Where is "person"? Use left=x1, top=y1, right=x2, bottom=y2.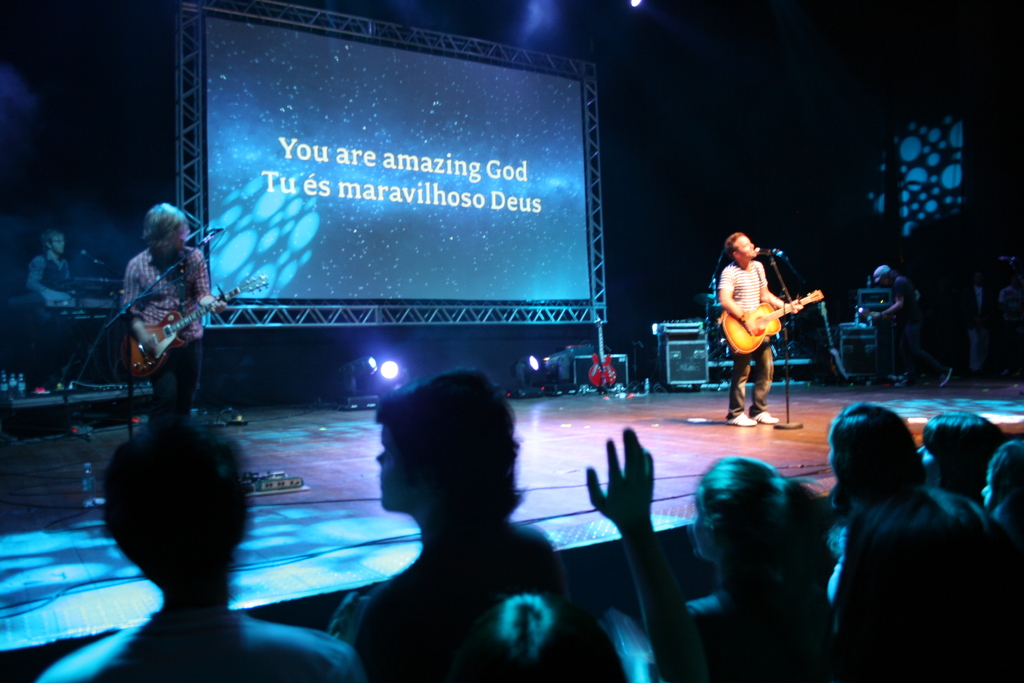
left=30, top=230, right=76, bottom=310.
